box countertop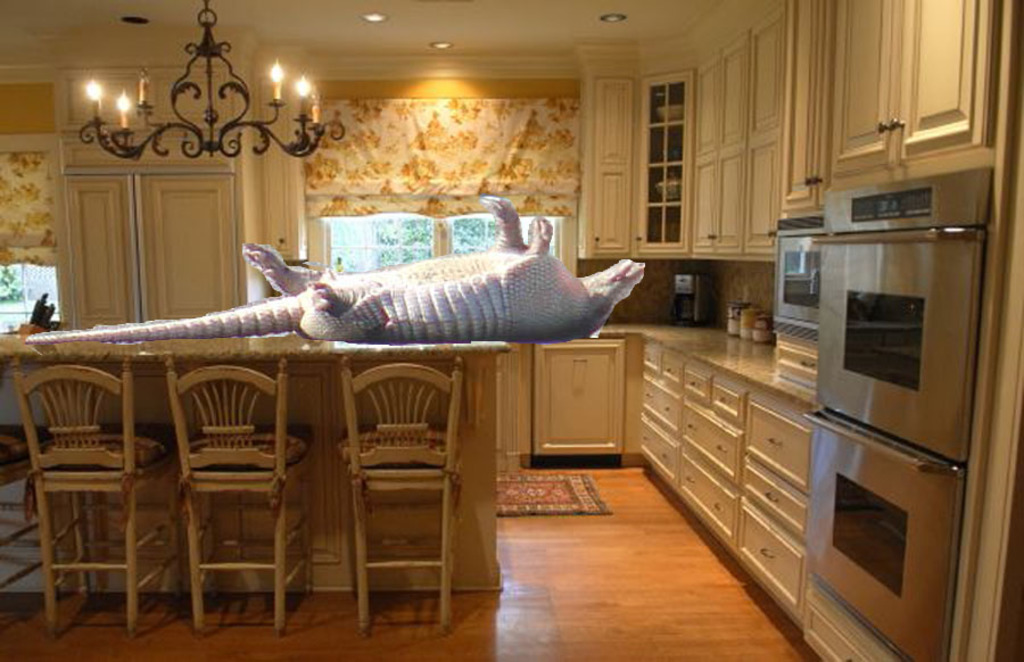
box(0, 329, 517, 361)
